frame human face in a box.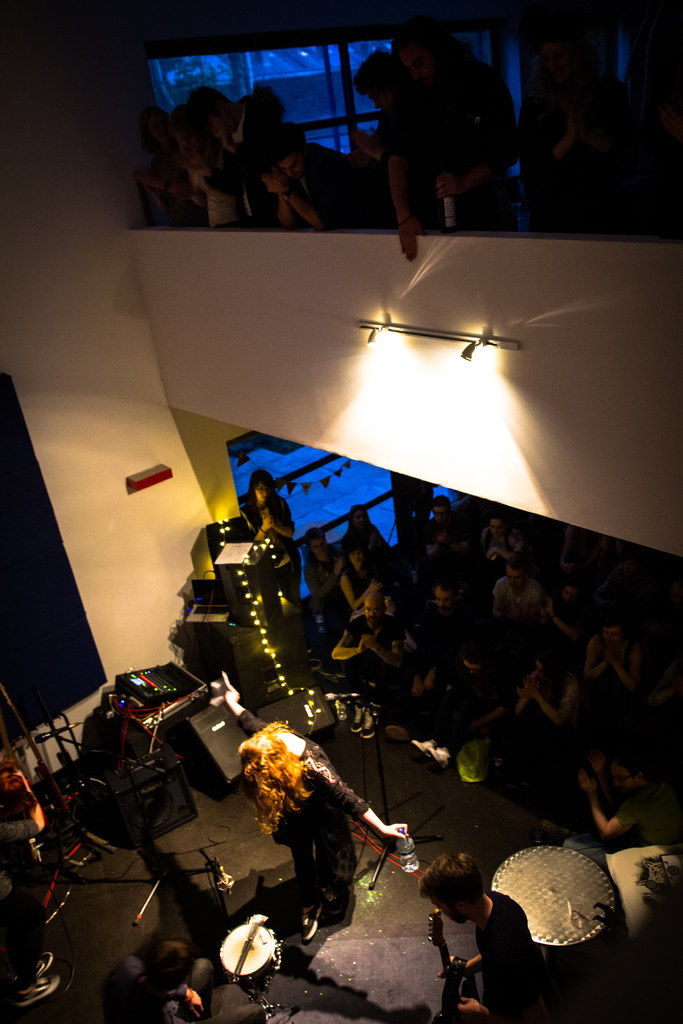
508, 569, 522, 590.
